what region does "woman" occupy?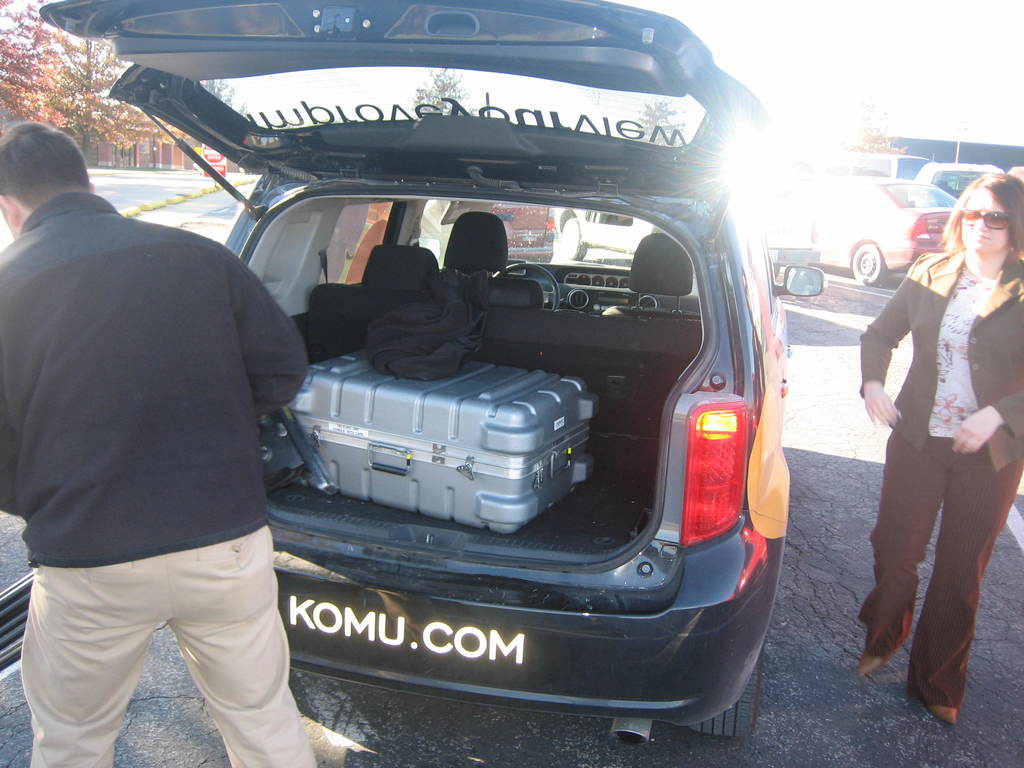
box(852, 147, 1014, 733).
